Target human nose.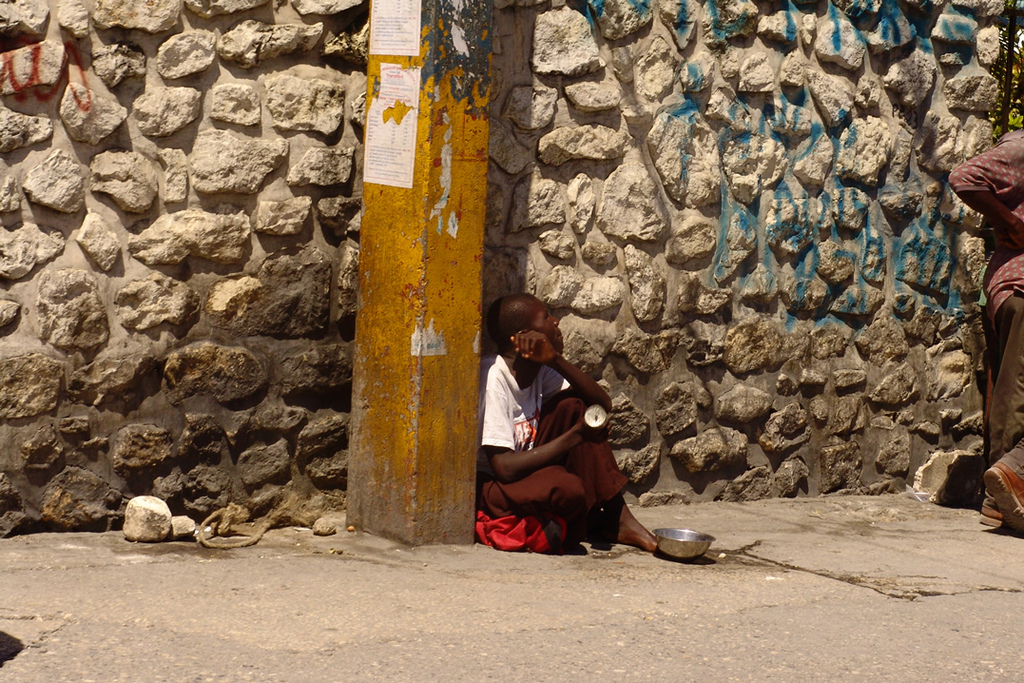
Target region: [551, 315, 560, 325].
